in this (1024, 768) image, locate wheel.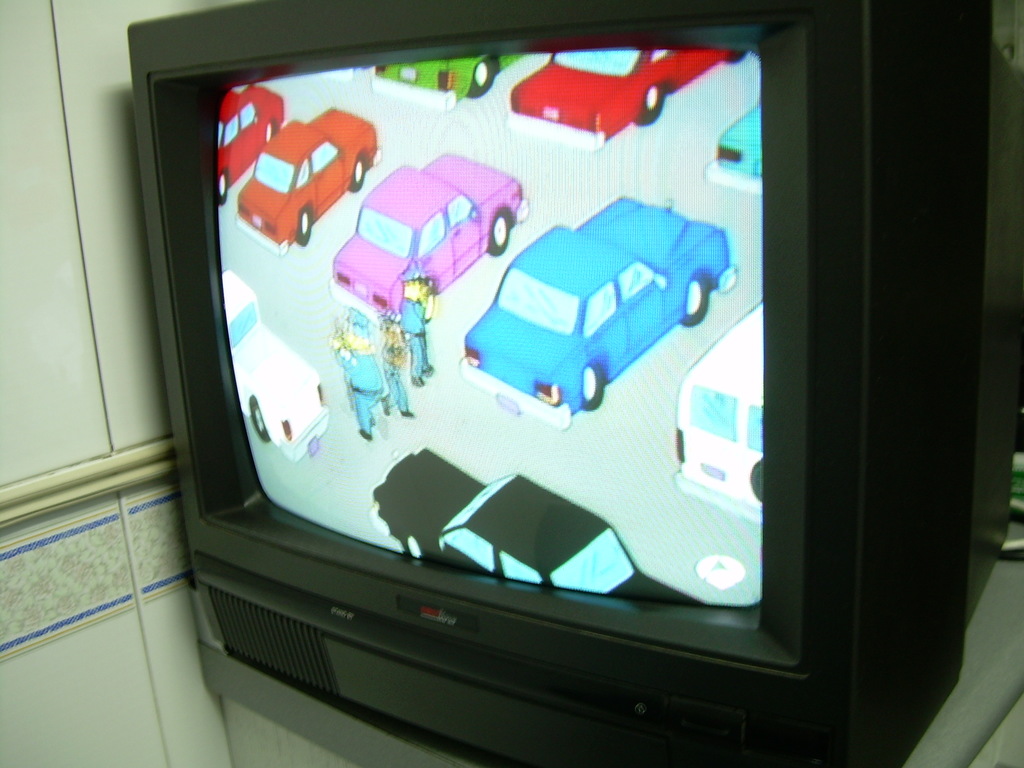
Bounding box: left=214, top=172, right=230, bottom=205.
